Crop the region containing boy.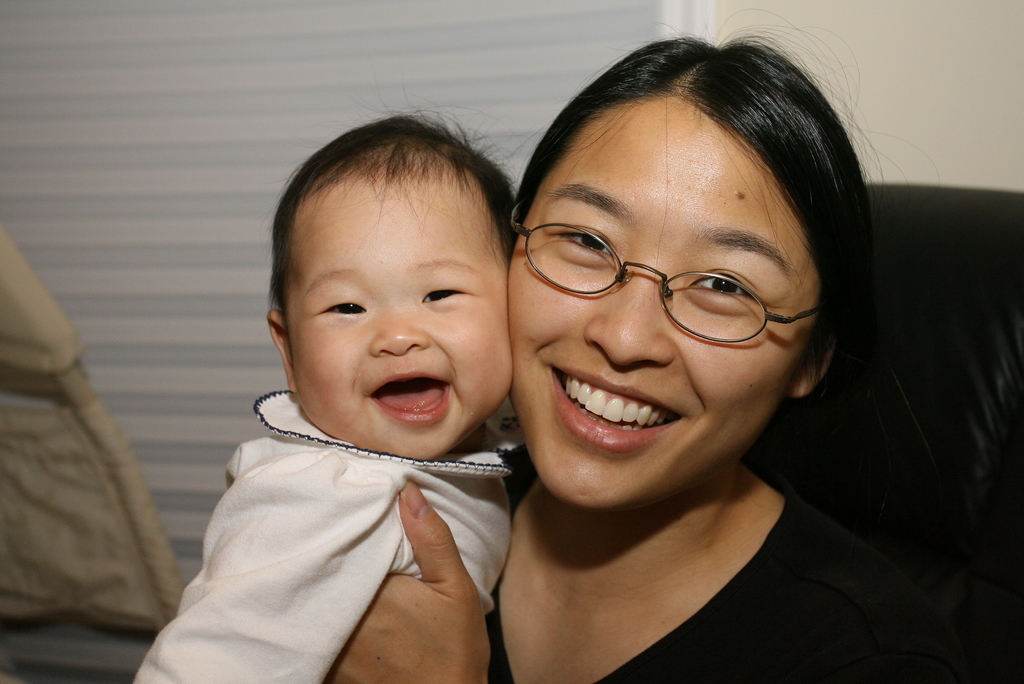
Crop region: {"x1": 124, "y1": 111, "x2": 530, "y2": 683}.
